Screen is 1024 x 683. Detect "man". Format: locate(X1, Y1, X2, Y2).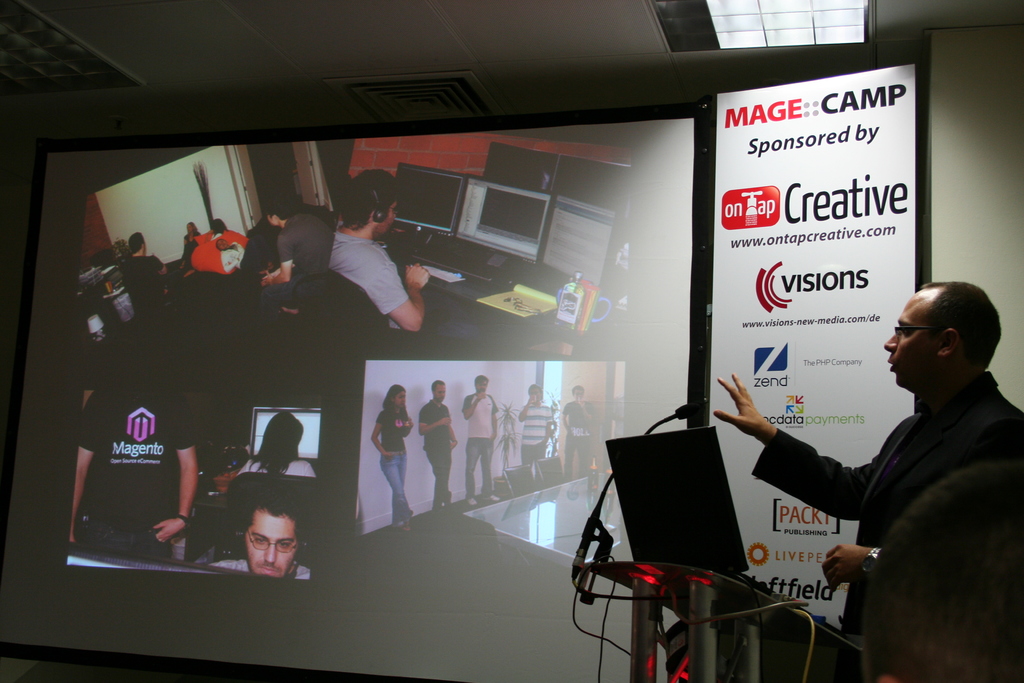
locate(330, 170, 431, 336).
